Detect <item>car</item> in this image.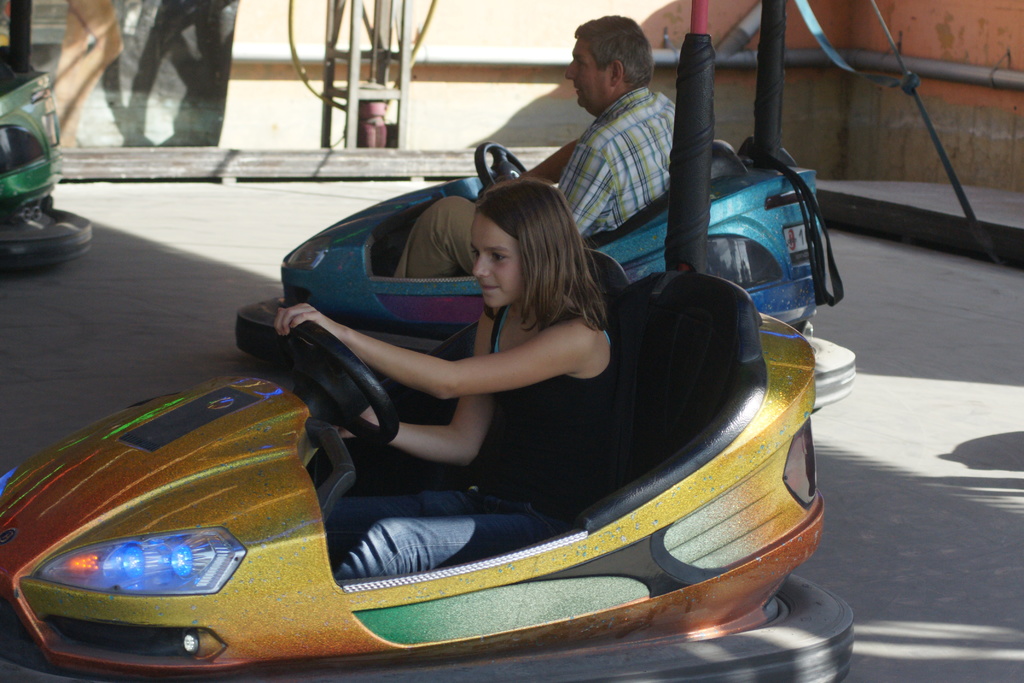
Detection: bbox=[0, 46, 93, 272].
